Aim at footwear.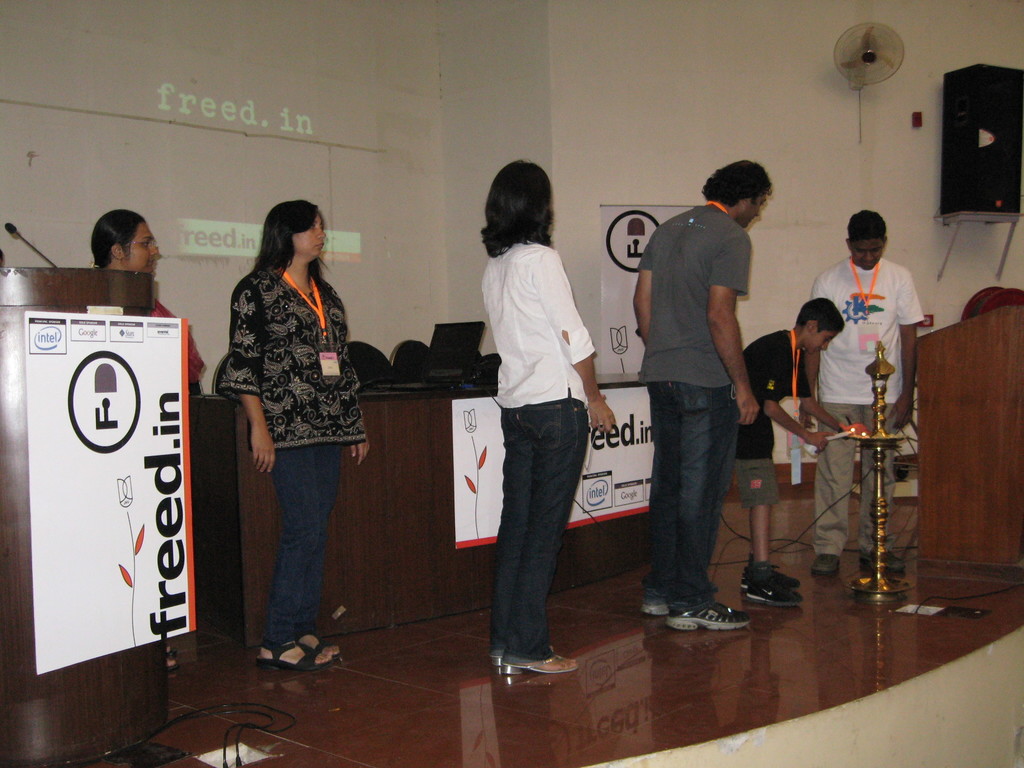
Aimed at (x1=257, y1=638, x2=326, y2=671).
